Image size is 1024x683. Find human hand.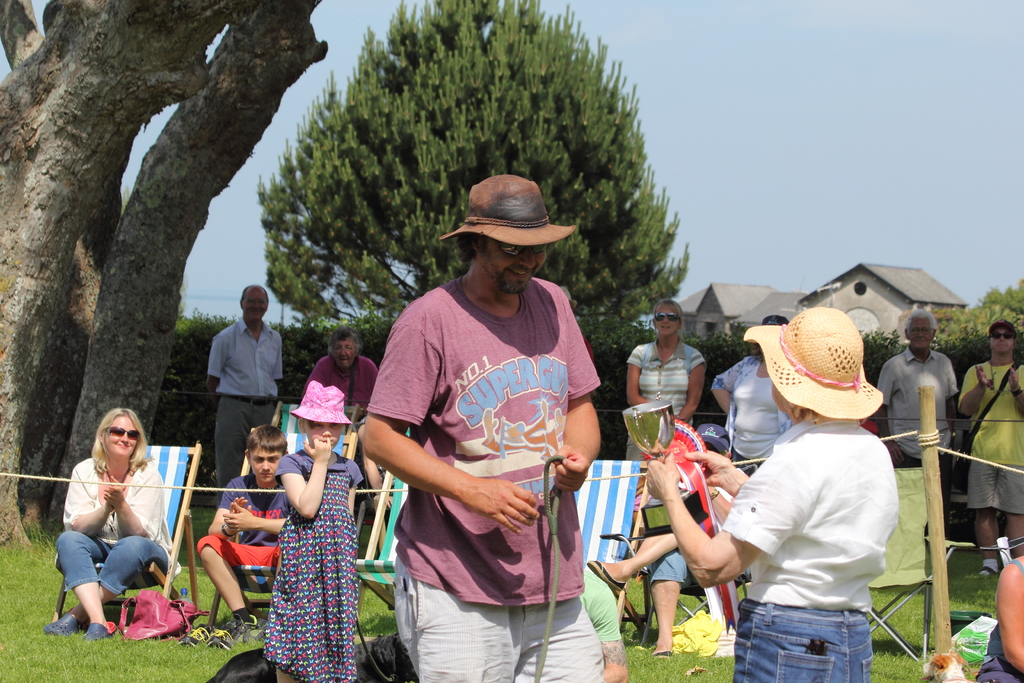
{"left": 1006, "top": 368, "right": 1019, "bottom": 394}.
